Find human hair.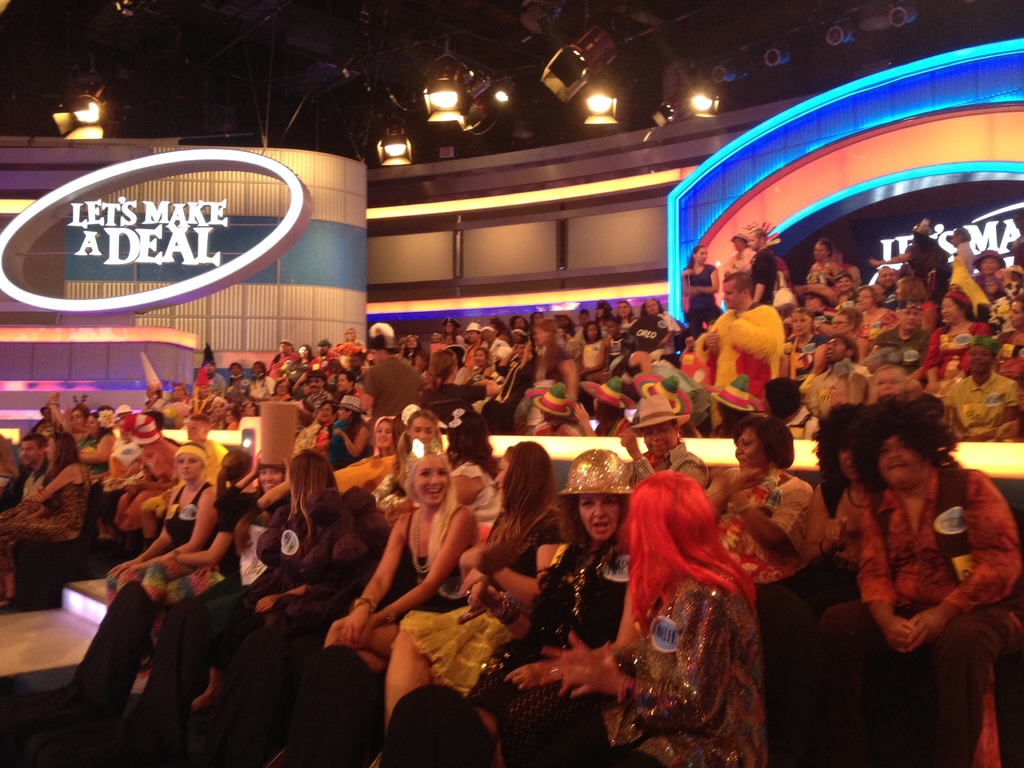
box=[144, 408, 161, 425].
